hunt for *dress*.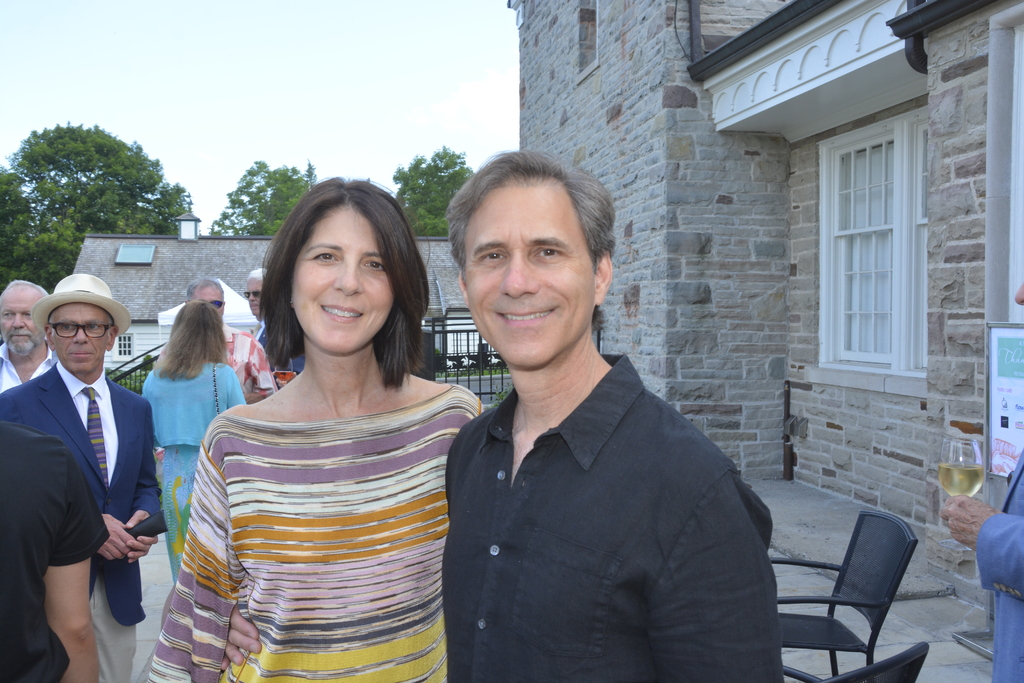
Hunted down at l=142, t=365, r=247, b=582.
